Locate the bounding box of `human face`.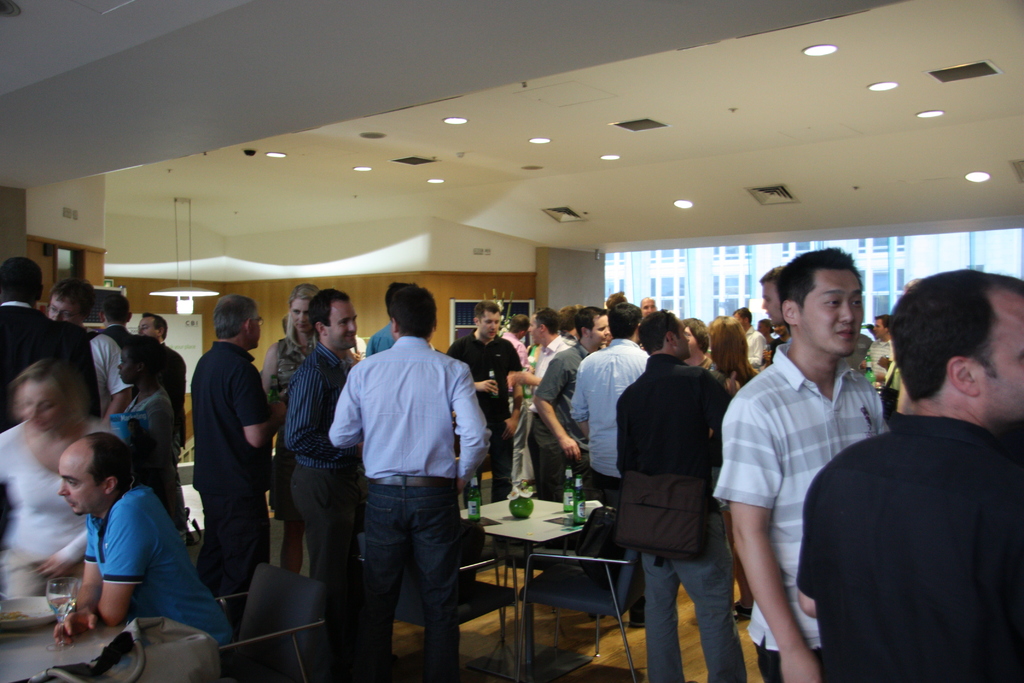
Bounding box: {"x1": 22, "y1": 383, "x2": 68, "y2": 429}.
